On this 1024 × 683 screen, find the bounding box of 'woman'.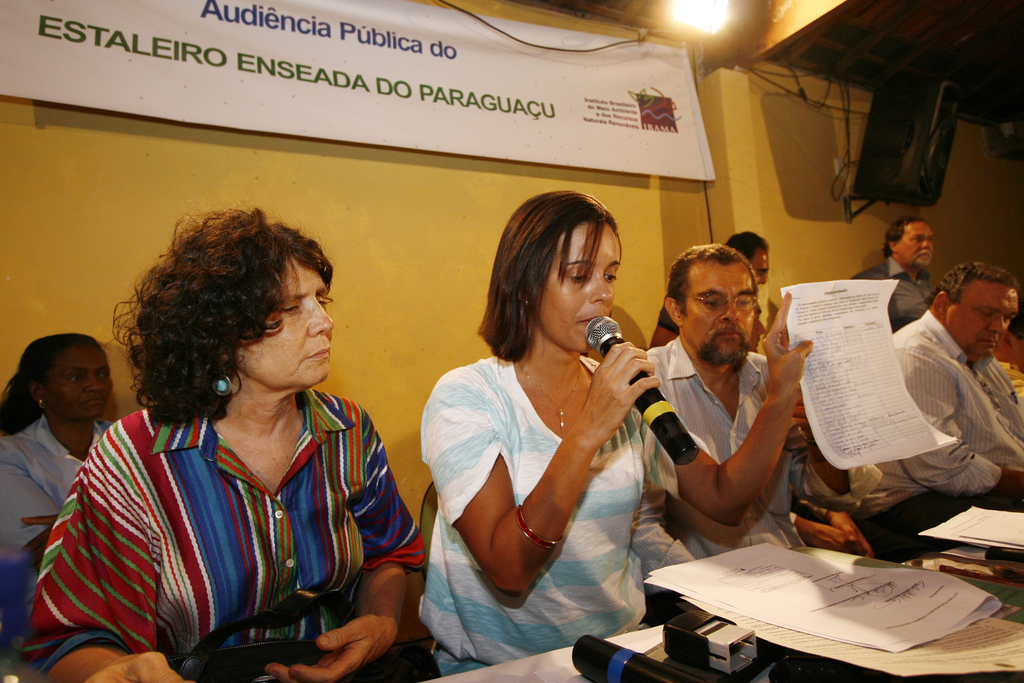
Bounding box: <region>416, 192, 818, 682</region>.
